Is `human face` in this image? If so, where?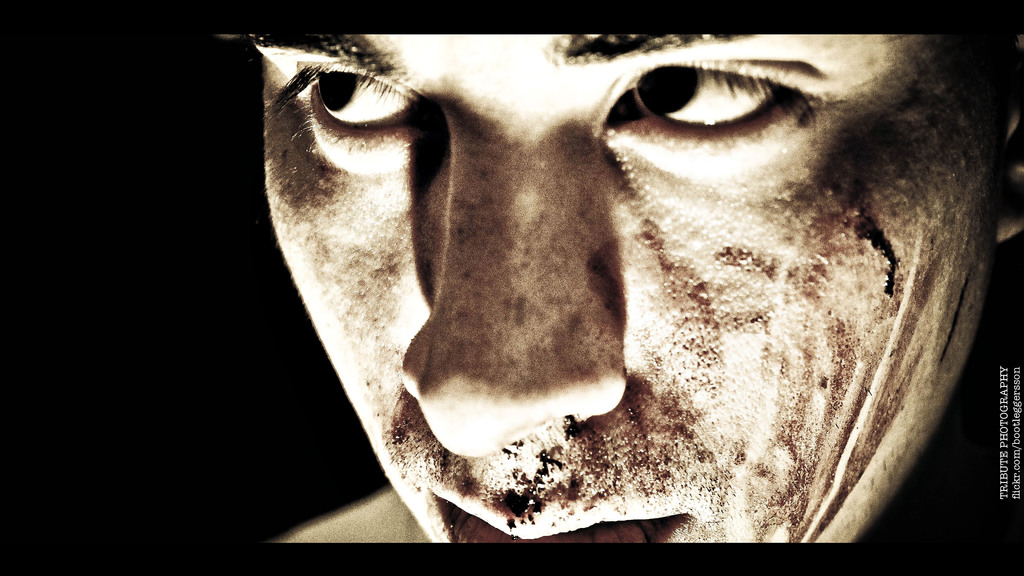
Yes, at crop(247, 29, 999, 544).
